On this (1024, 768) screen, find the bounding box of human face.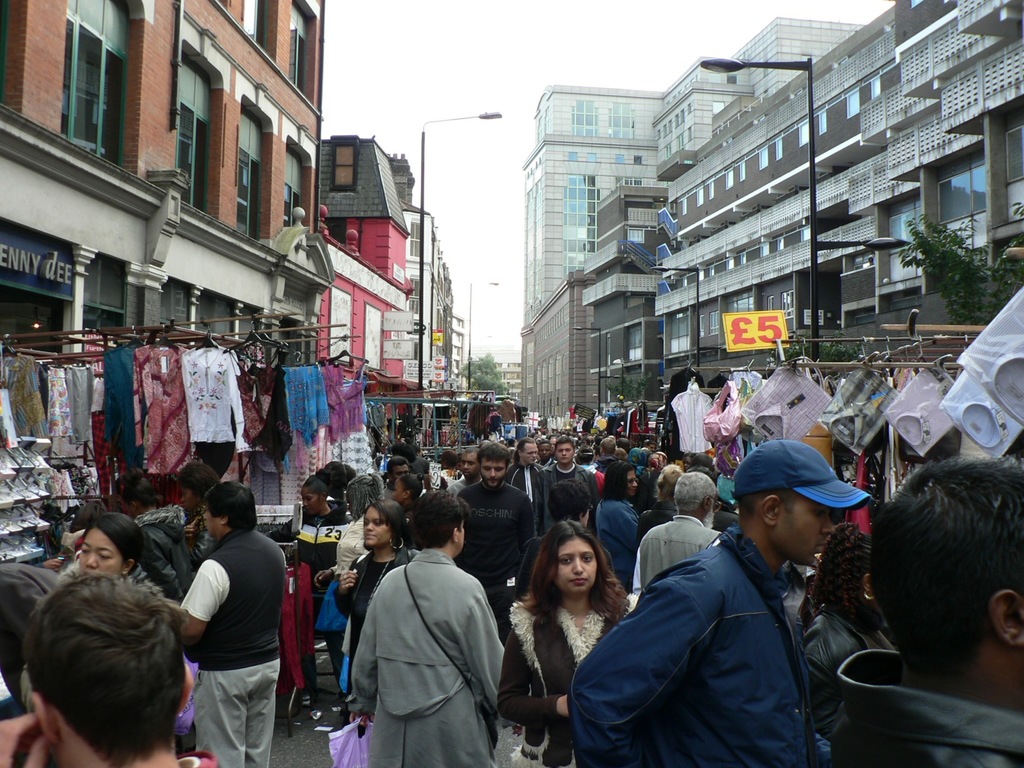
Bounding box: 484,461,506,488.
